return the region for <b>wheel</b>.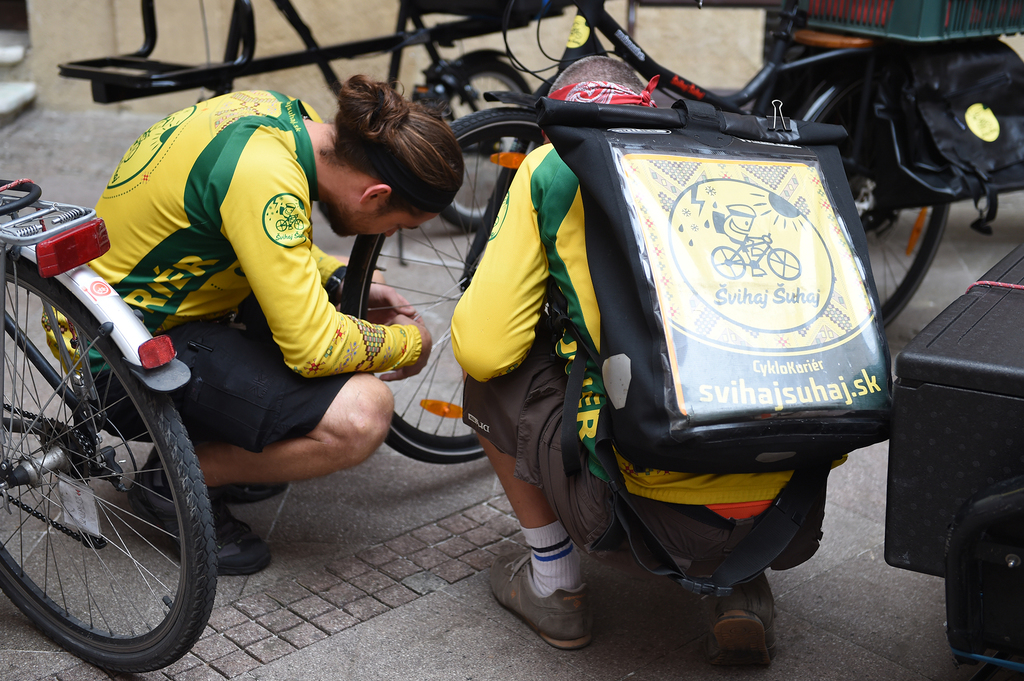
crop(767, 248, 800, 282).
